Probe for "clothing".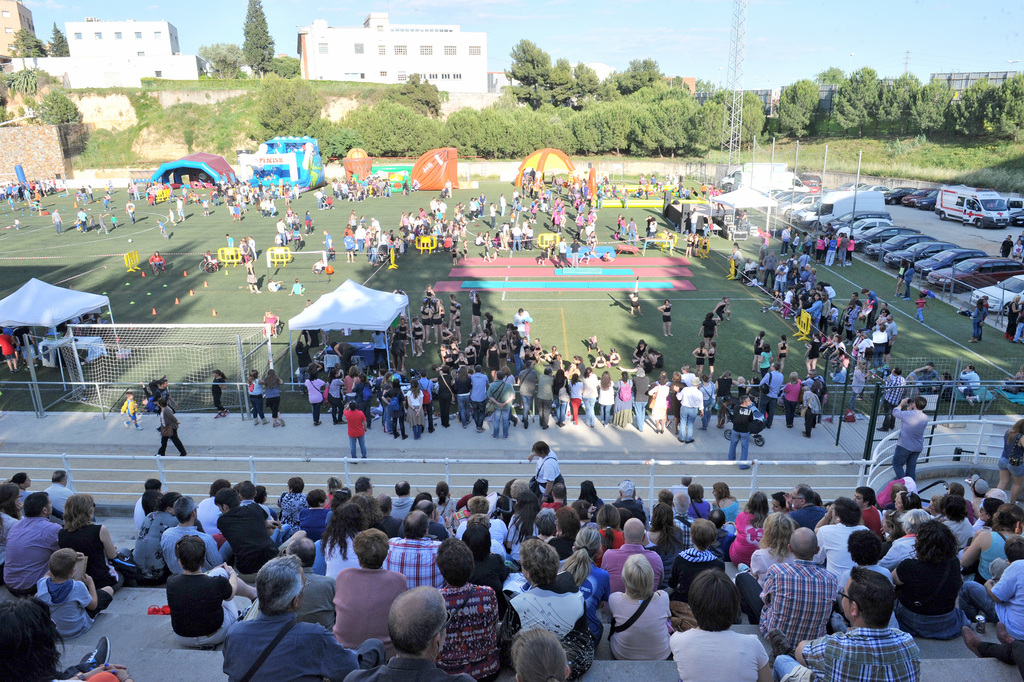
Probe result: (x1=436, y1=581, x2=497, y2=681).
